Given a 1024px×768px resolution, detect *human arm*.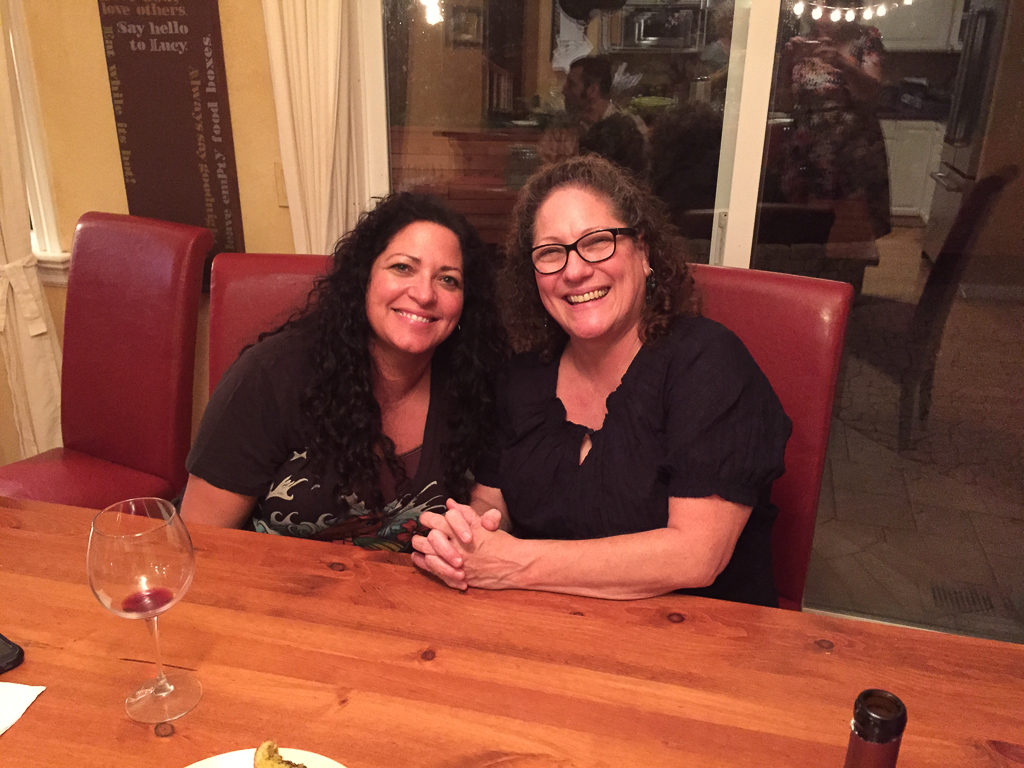
442:476:736:589.
